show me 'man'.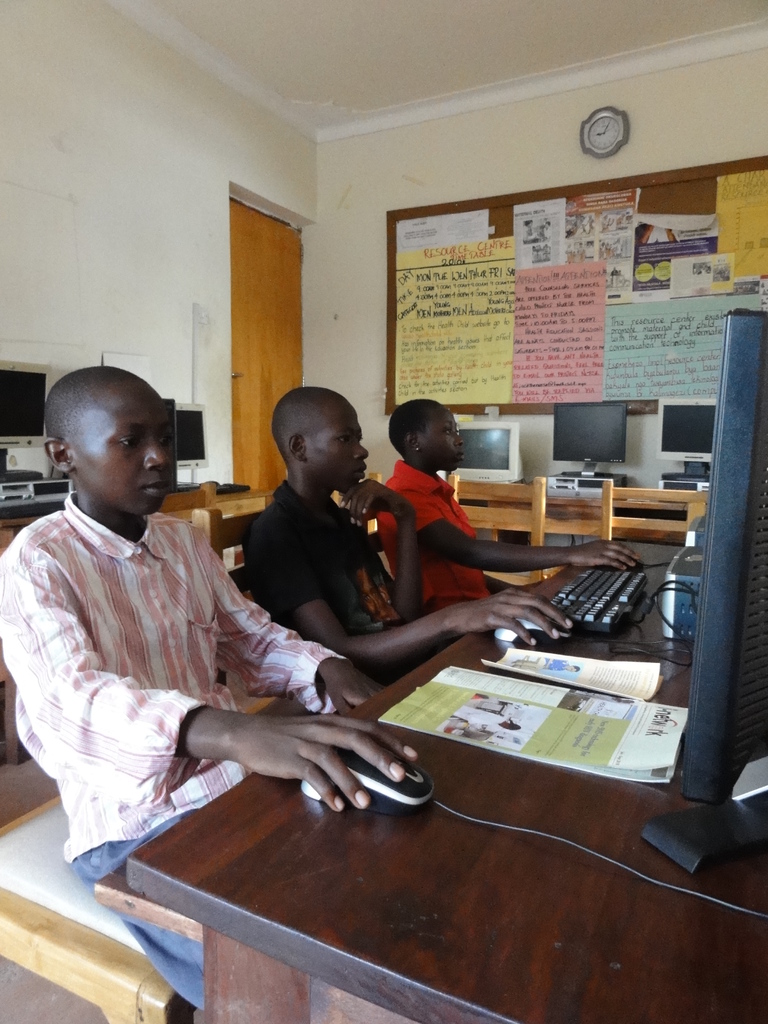
'man' is here: rect(10, 371, 349, 900).
